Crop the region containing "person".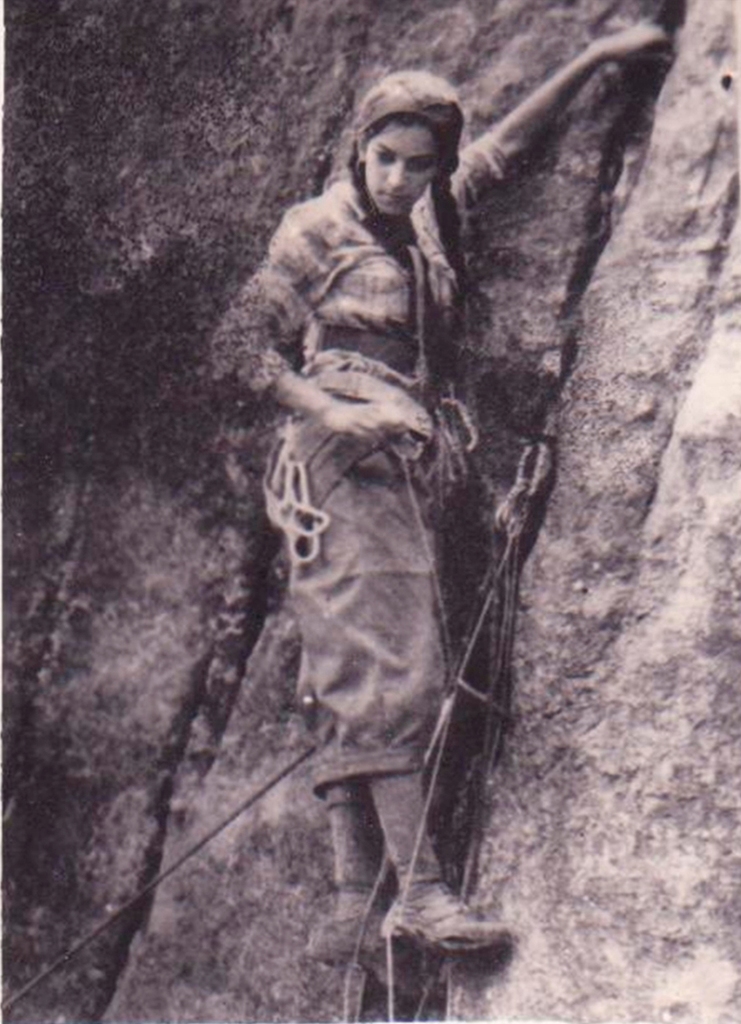
Crop region: [x1=224, y1=8, x2=690, y2=962].
